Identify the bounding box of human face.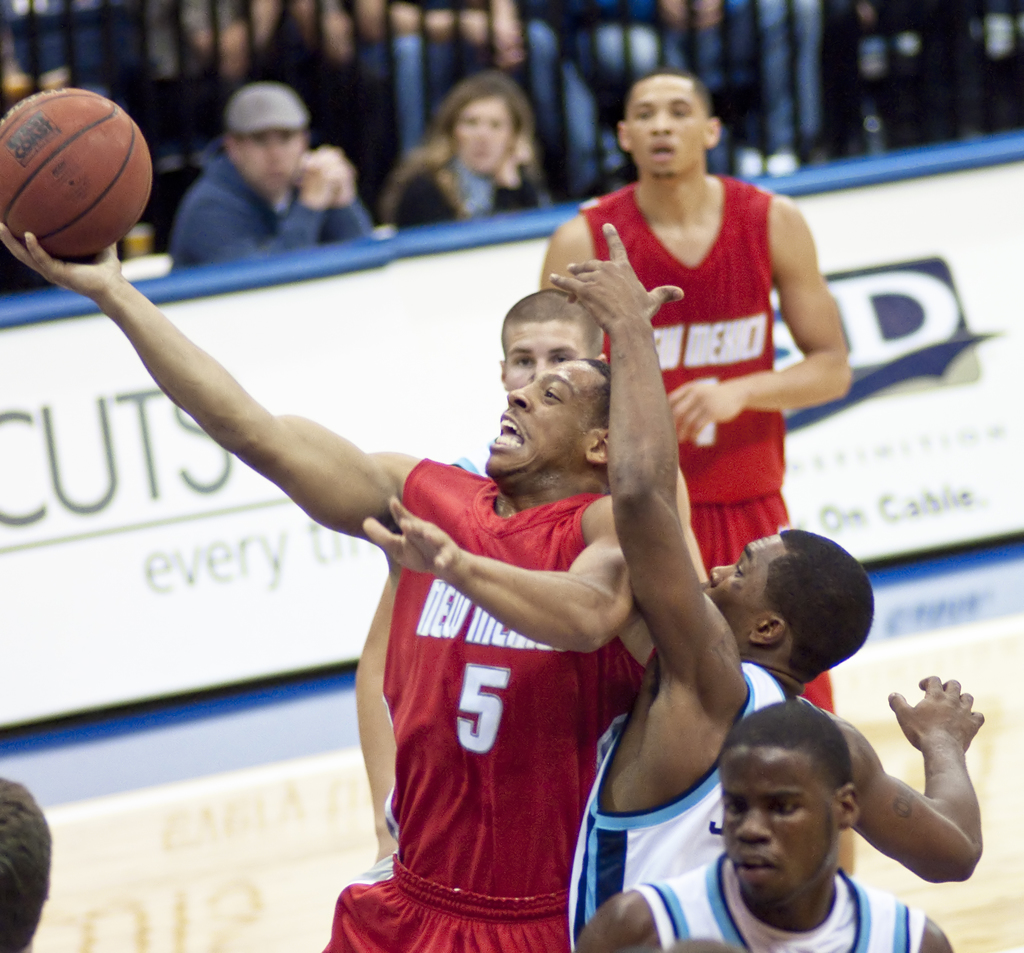
bbox=[509, 323, 581, 388].
